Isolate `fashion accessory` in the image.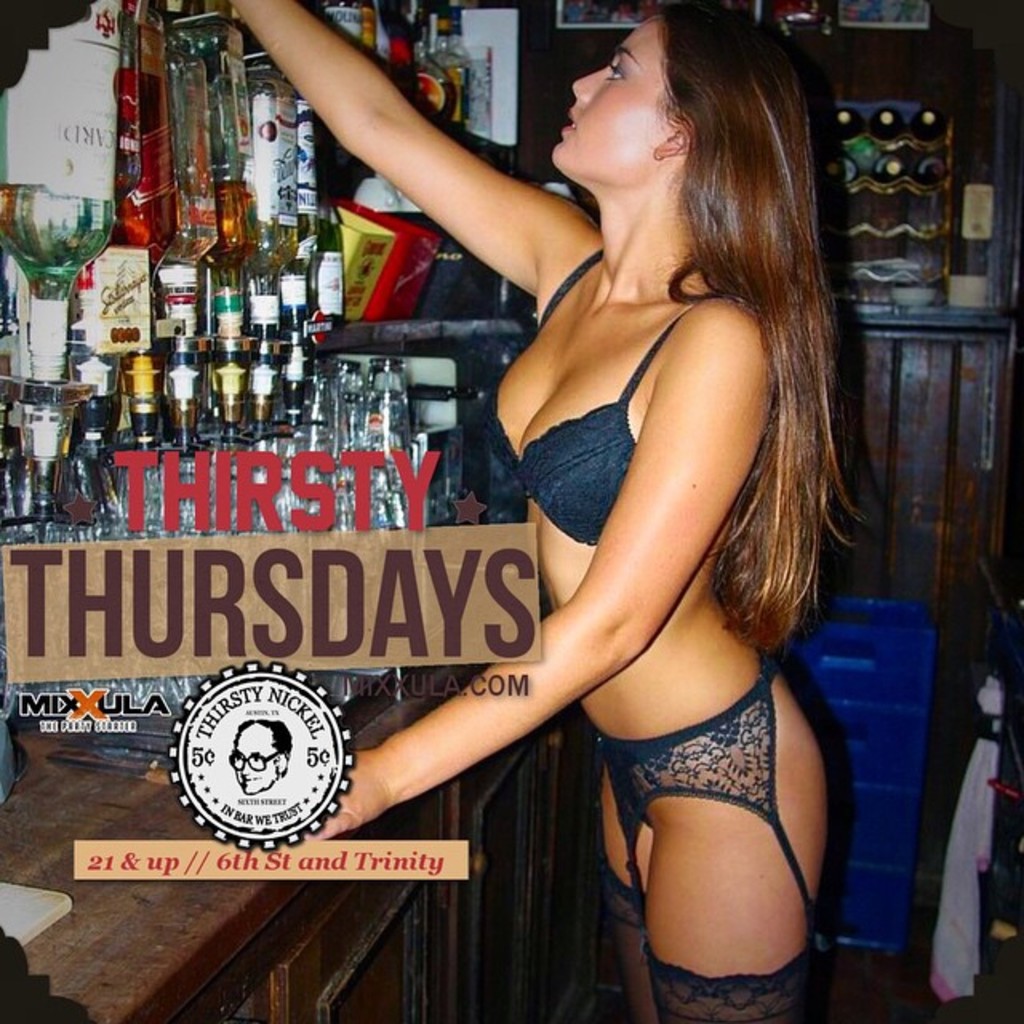
Isolated region: BBox(651, 146, 662, 162).
